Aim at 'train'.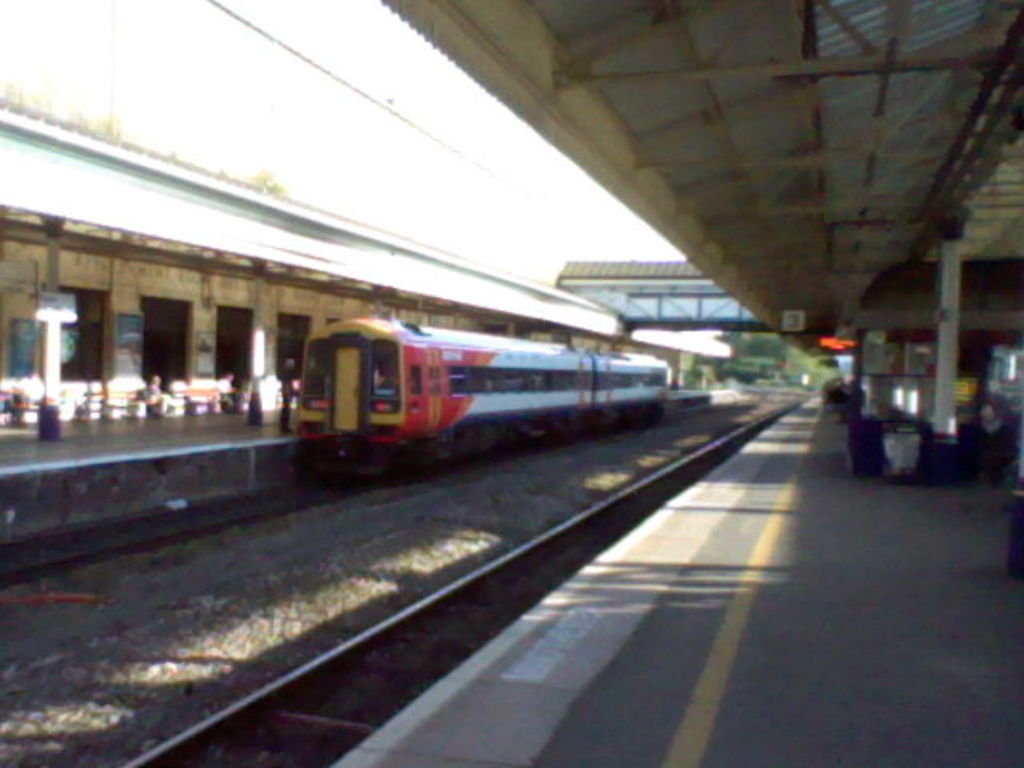
Aimed at [298,317,664,470].
